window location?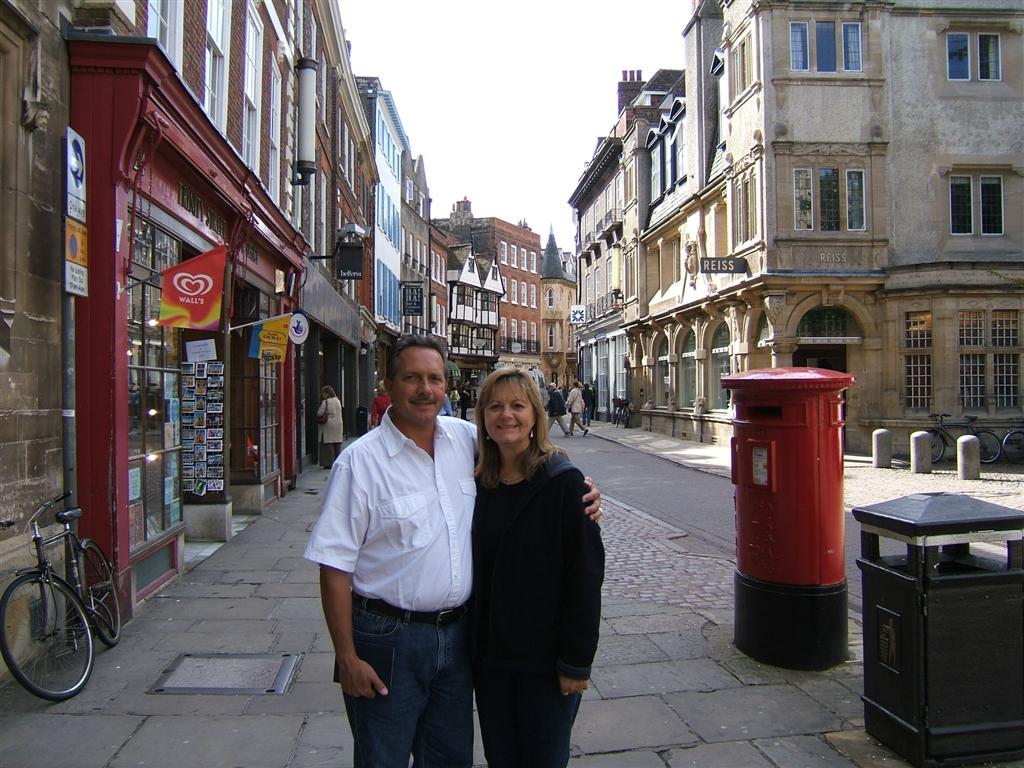
<region>680, 331, 692, 410</region>
